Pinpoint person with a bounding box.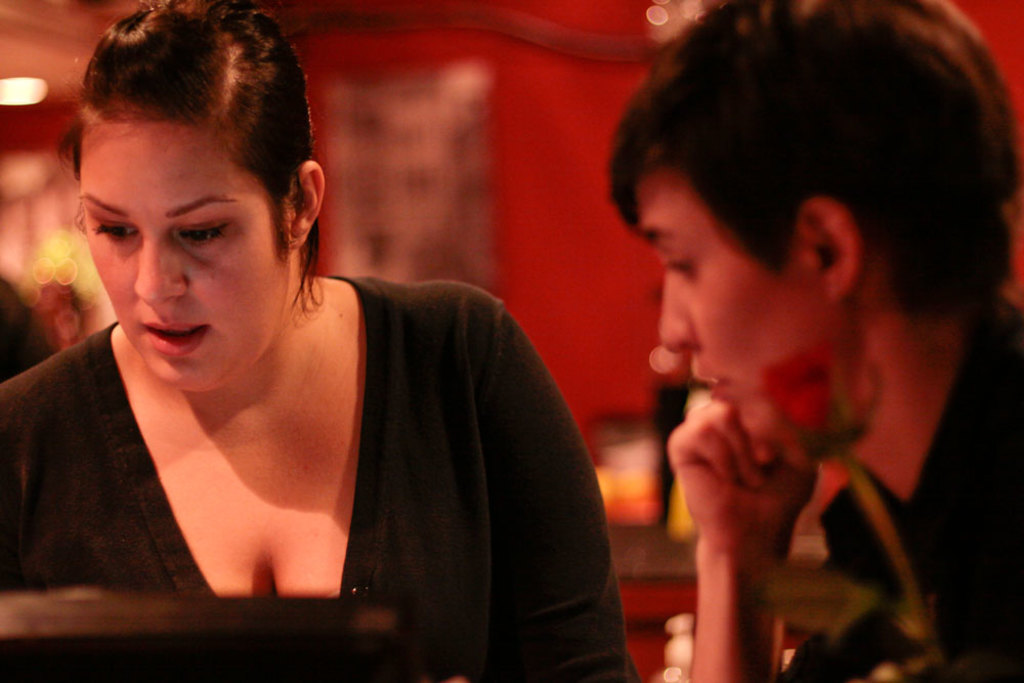
l=0, t=1, r=629, b=682.
